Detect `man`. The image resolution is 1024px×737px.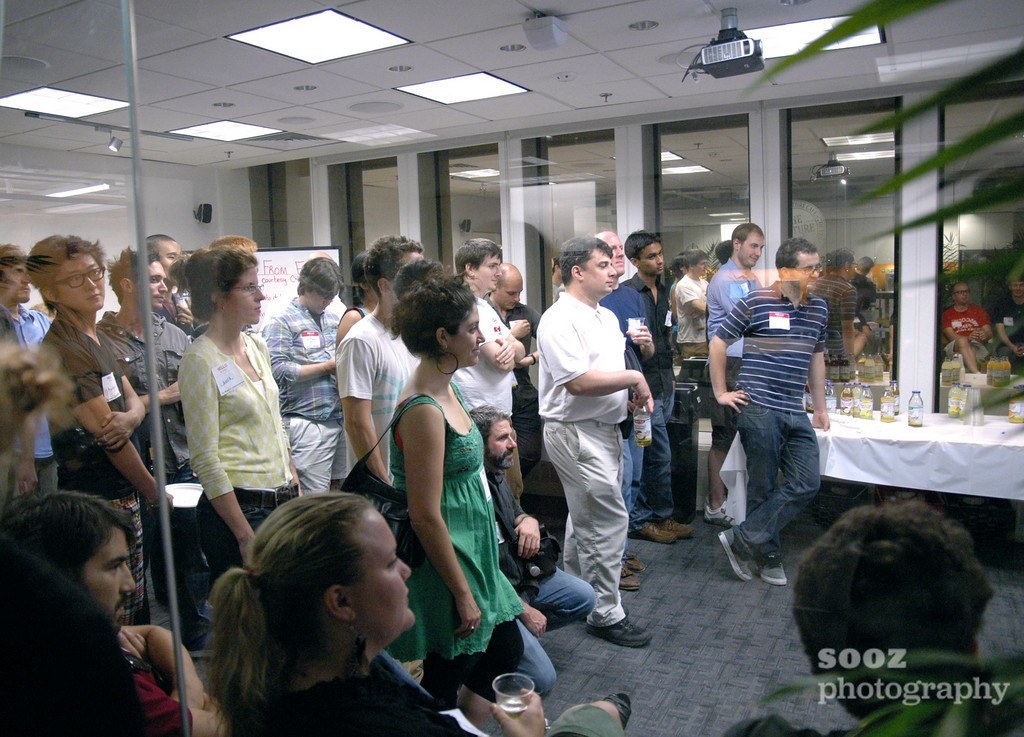
<region>934, 279, 996, 379</region>.
